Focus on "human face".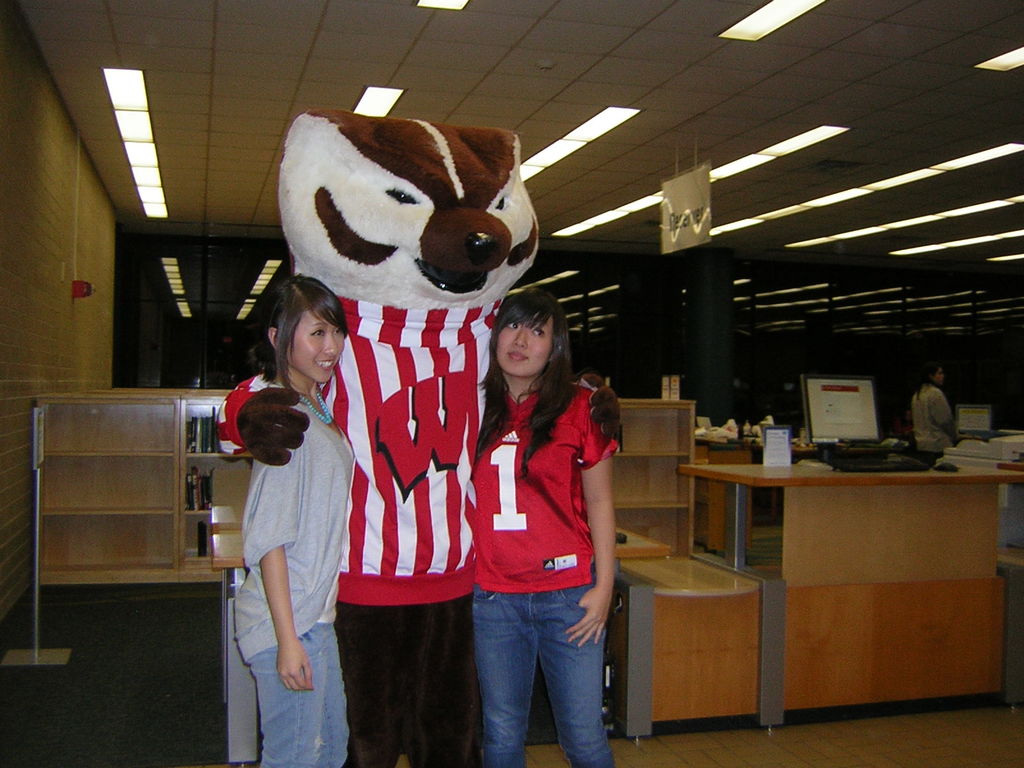
Focused at 495:323:555:383.
